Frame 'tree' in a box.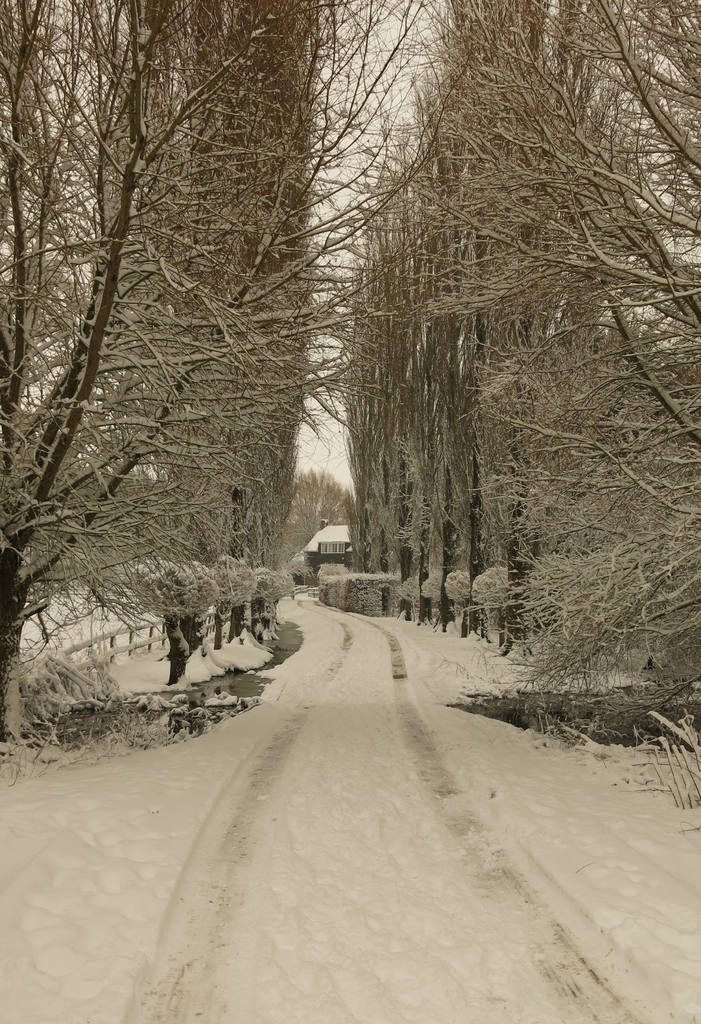
bbox=[74, 3, 251, 684].
